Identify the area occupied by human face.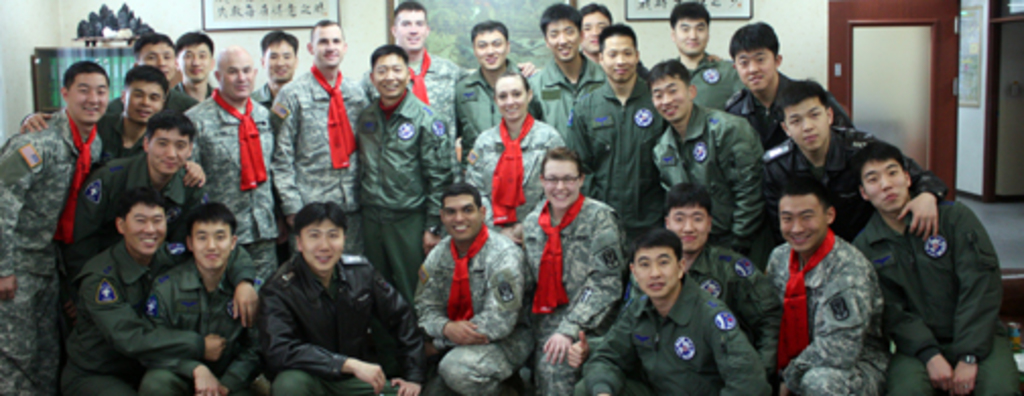
Area: pyautogui.locateOnScreen(299, 221, 343, 270).
